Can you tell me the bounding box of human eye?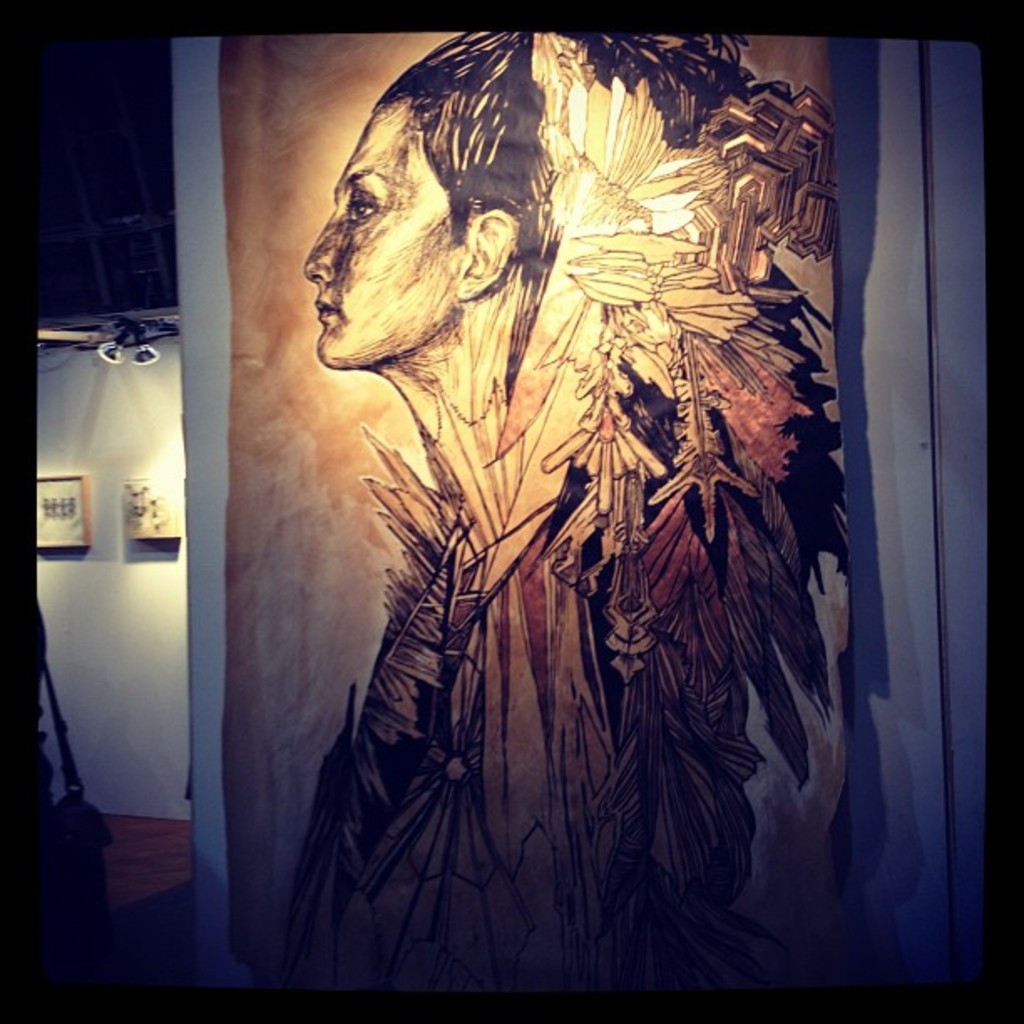
box=[350, 196, 380, 218].
